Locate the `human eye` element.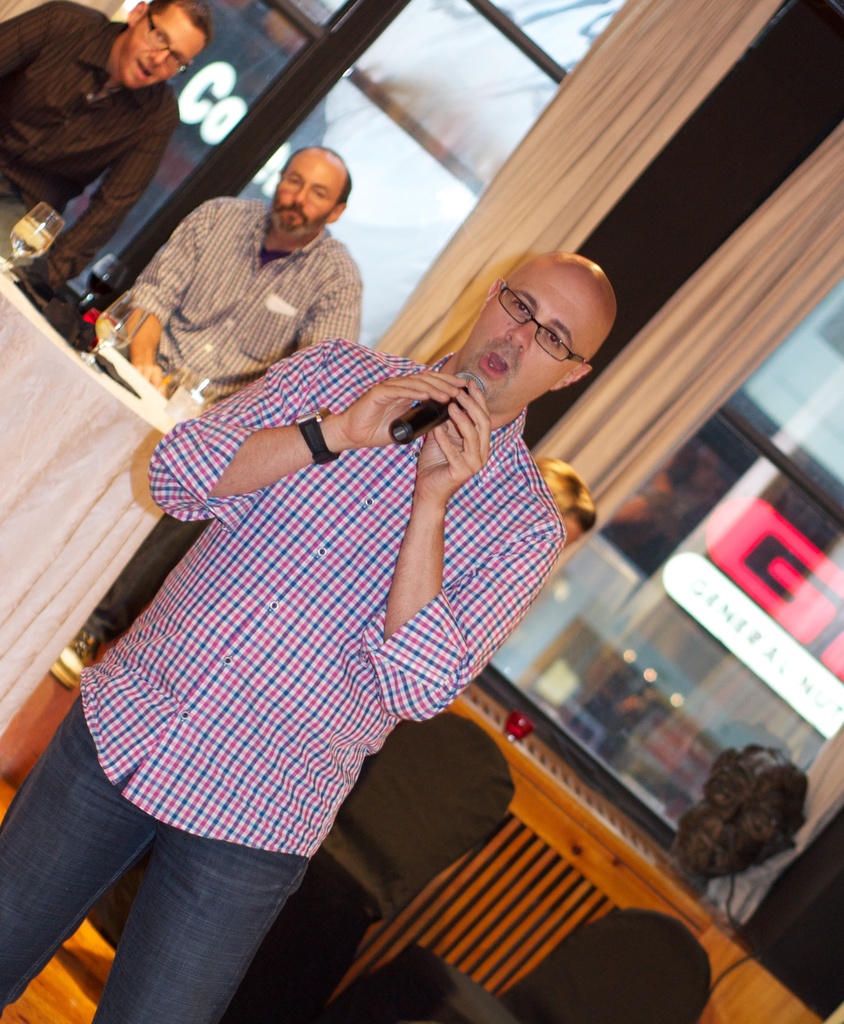
Element bbox: region(516, 300, 529, 319).
